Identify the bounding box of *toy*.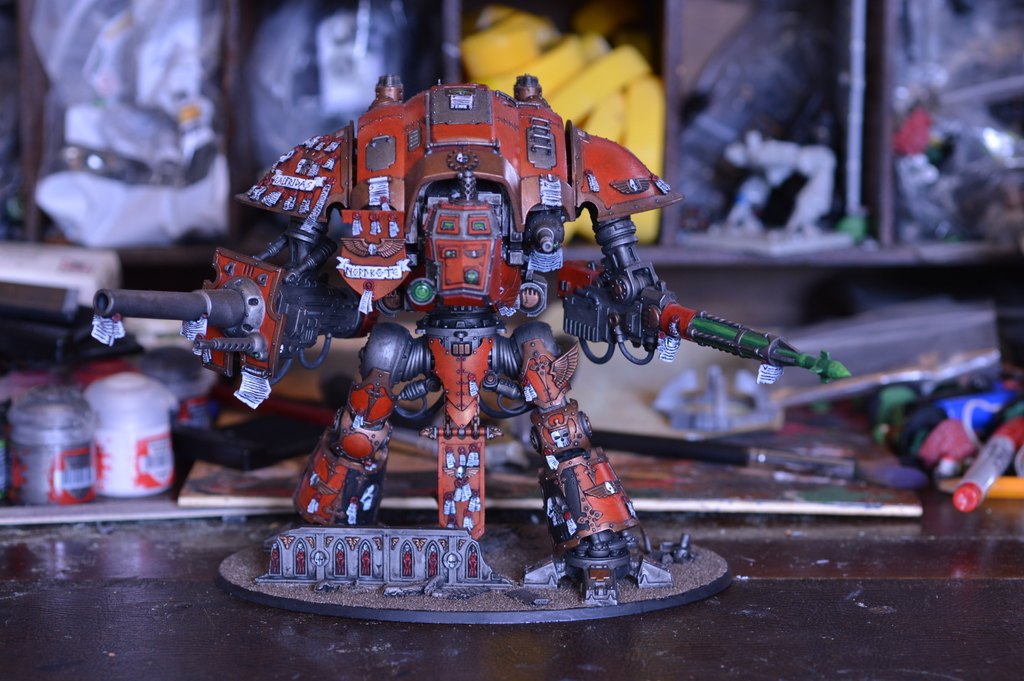
[x1=458, y1=0, x2=662, y2=247].
